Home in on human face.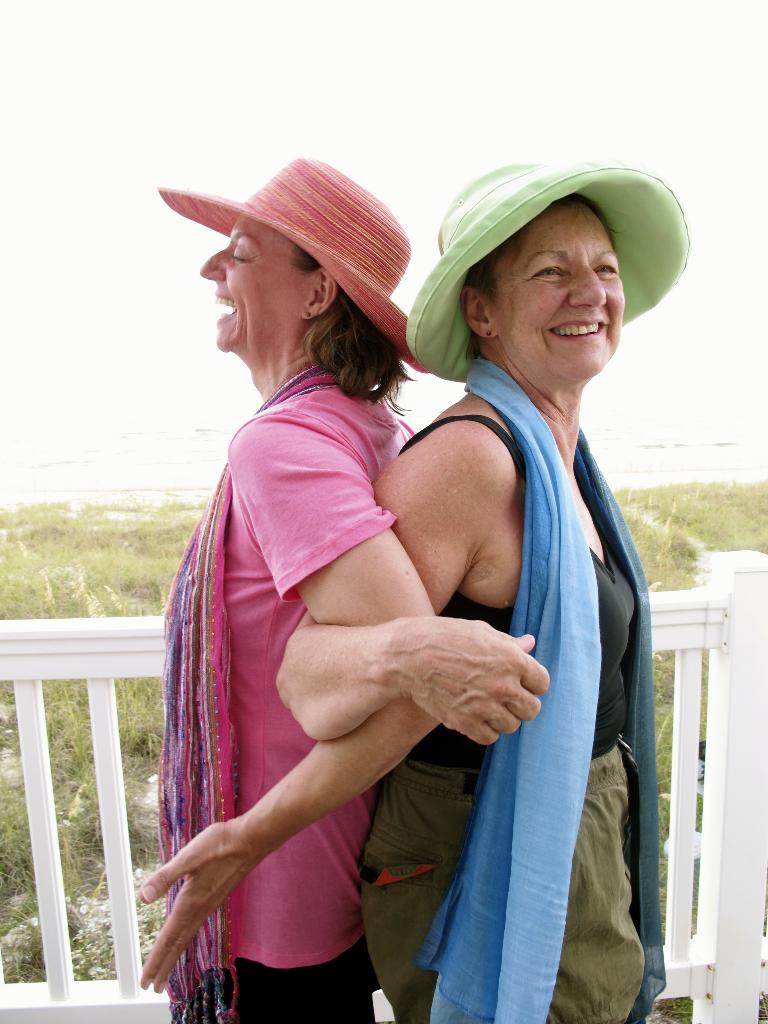
Homed in at (198,216,294,349).
